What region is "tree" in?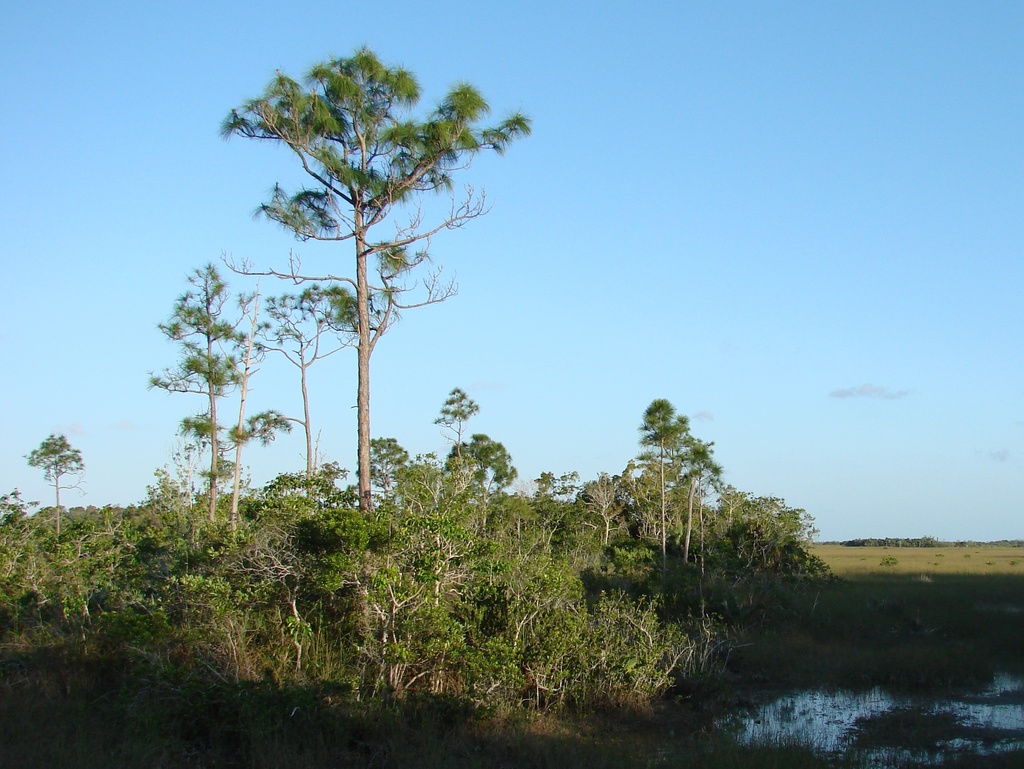
(22,433,86,556).
